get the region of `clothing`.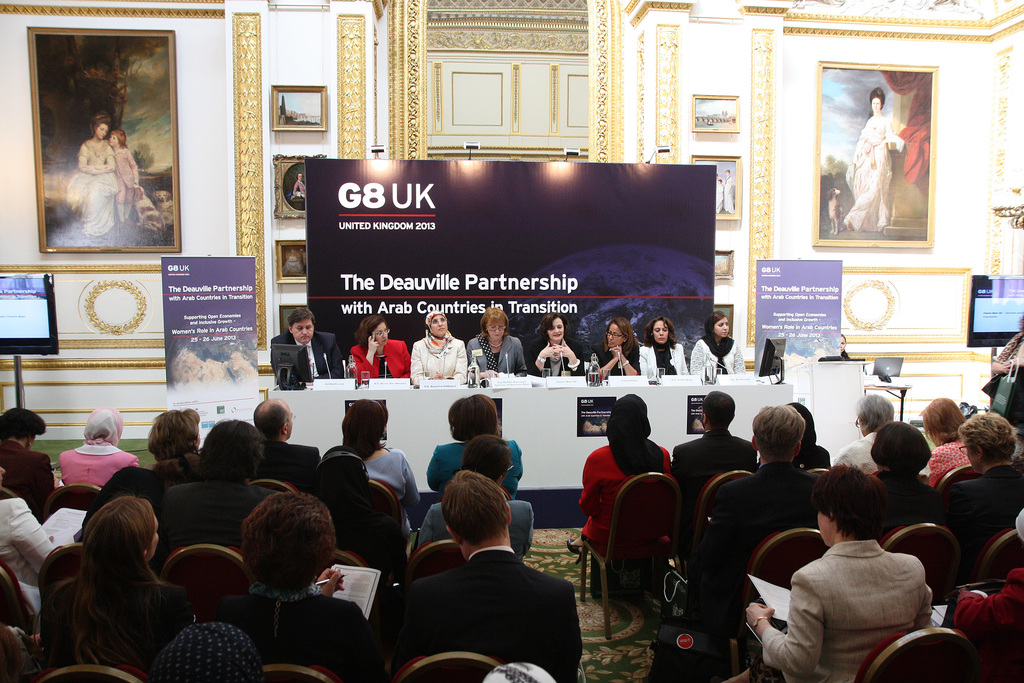
595,340,637,375.
